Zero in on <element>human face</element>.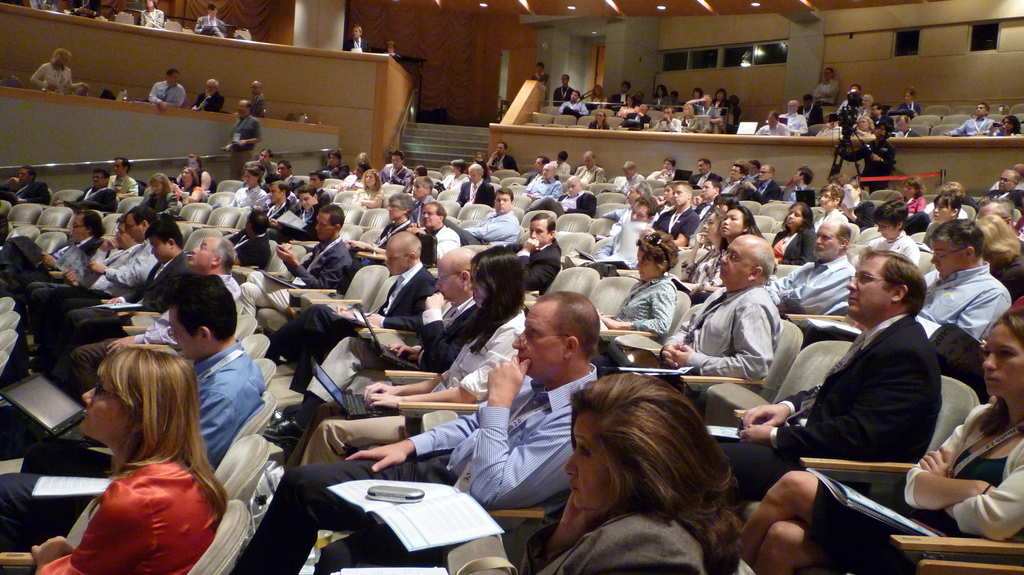
Zeroed in: [x1=495, y1=193, x2=512, y2=216].
